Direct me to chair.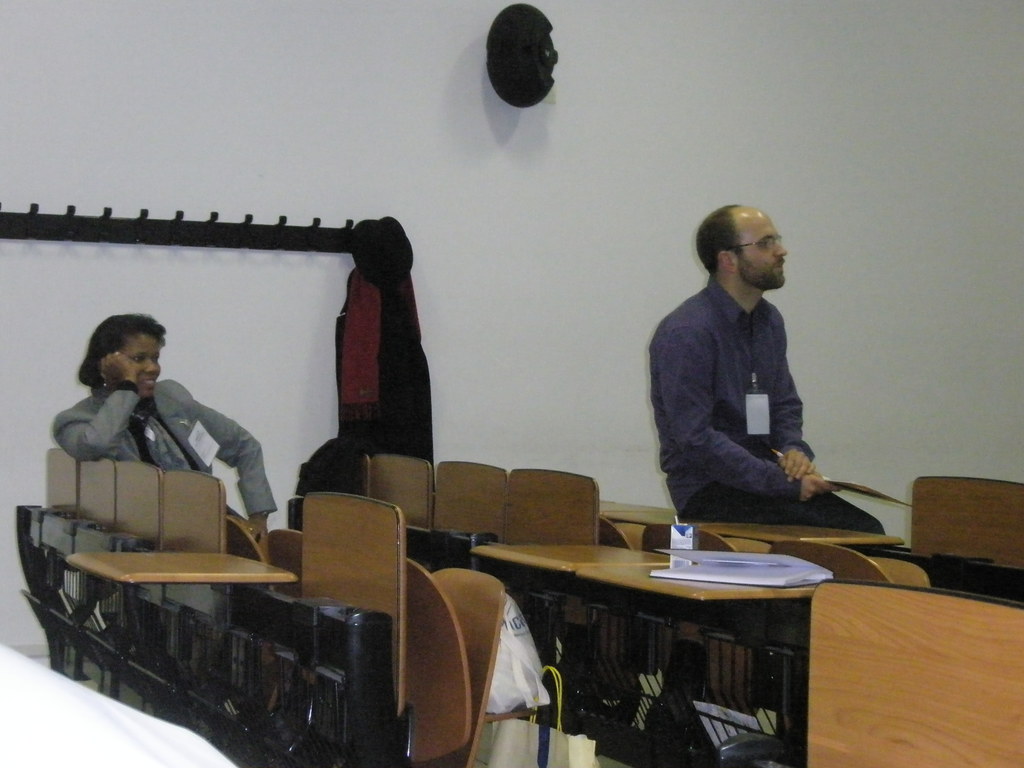
Direction: bbox=(293, 491, 506, 767).
